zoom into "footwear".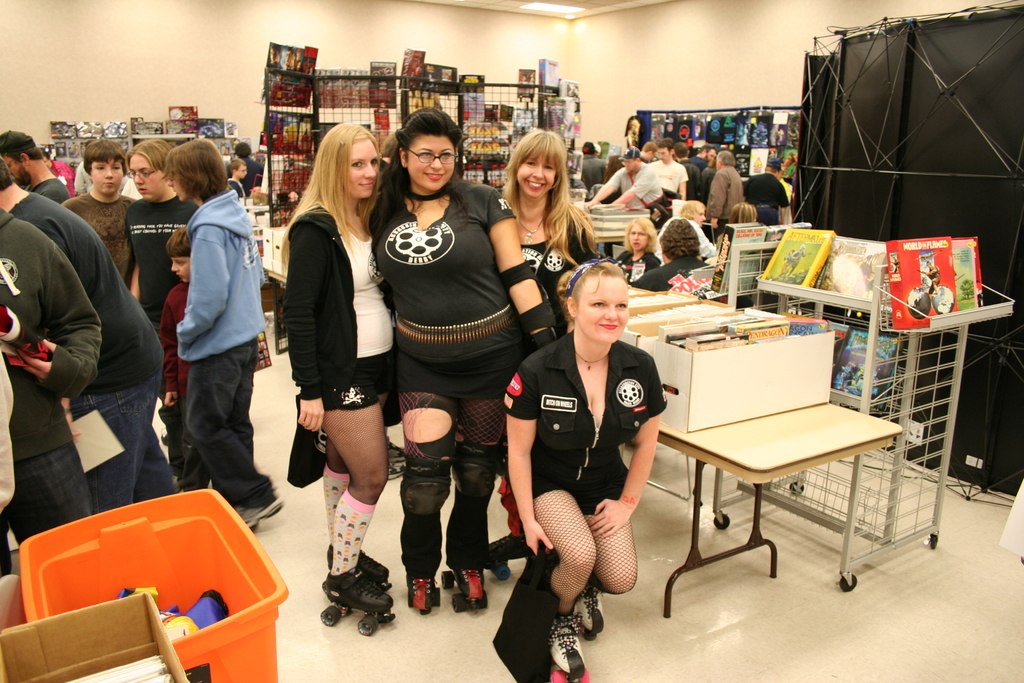
Zoom target: 456, 570, 488, 604.
